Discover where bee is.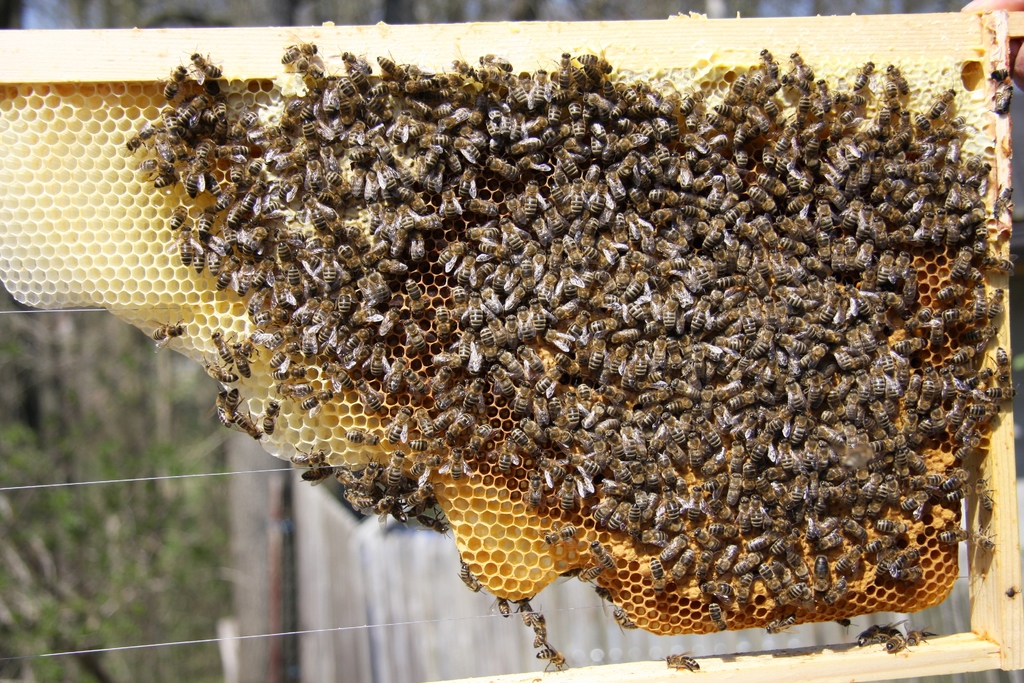
Discovered at select_region(469, 345, 488, 375).
